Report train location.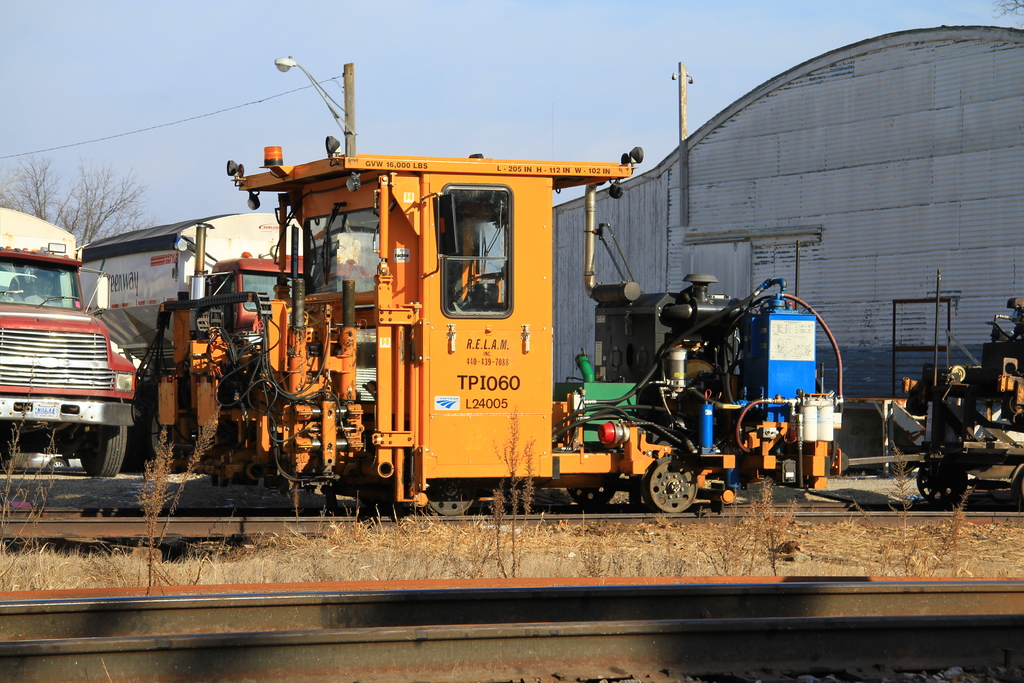
Report: l=152, t=152, r=841, b=520.
